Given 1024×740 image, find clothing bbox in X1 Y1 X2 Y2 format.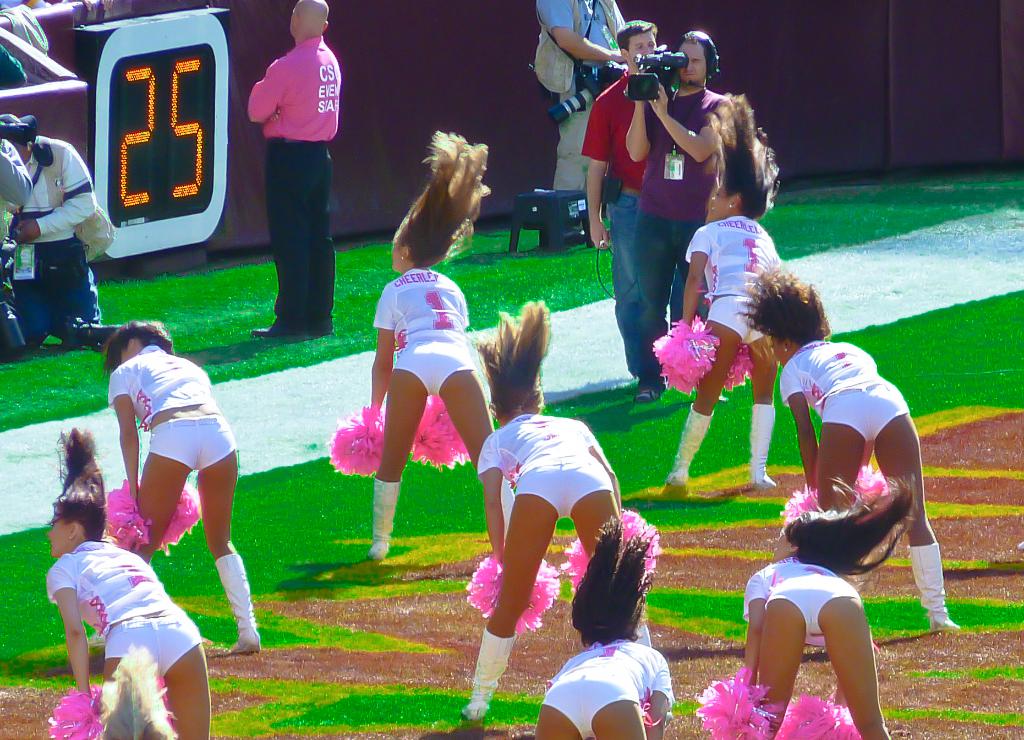
476 411 619 514.
